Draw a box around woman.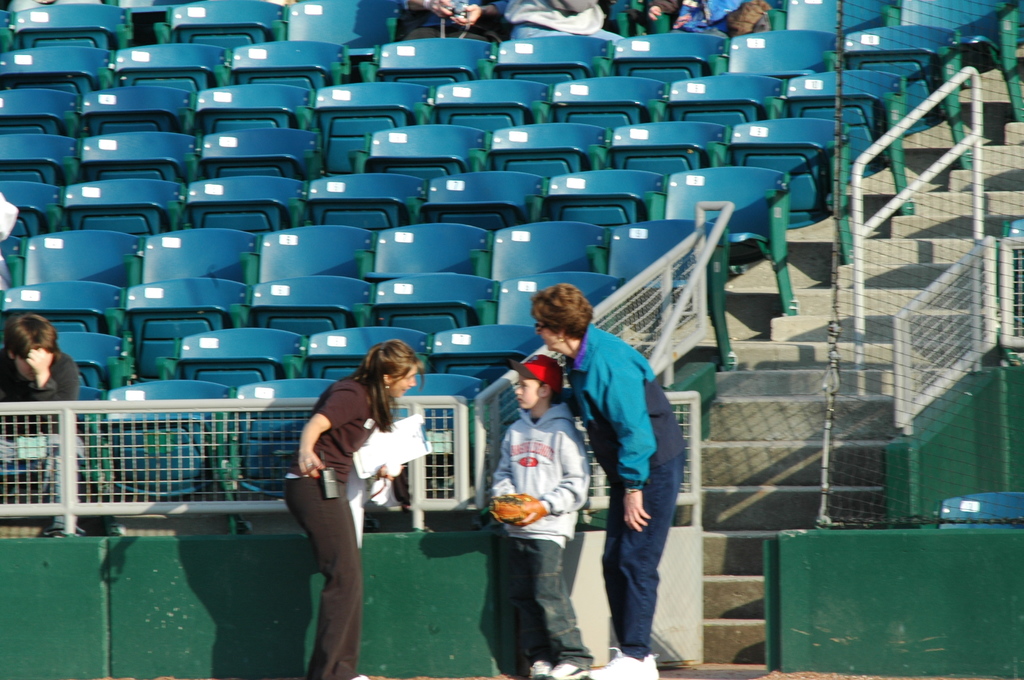
527/282/689/679.
